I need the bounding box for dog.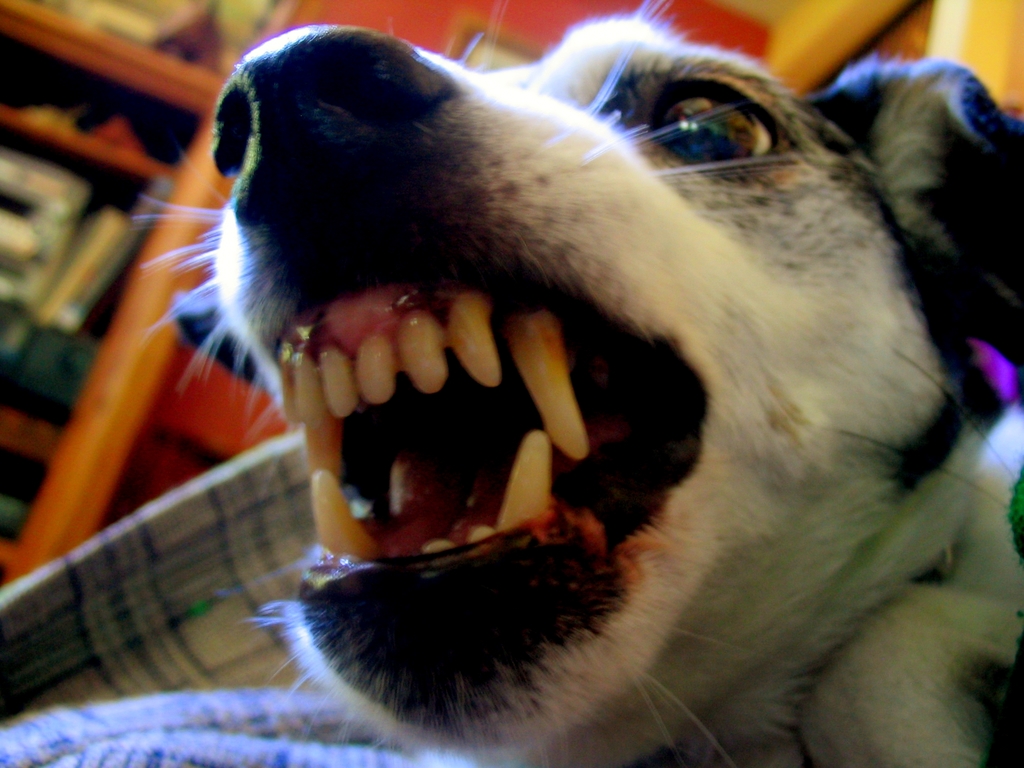
Here it is: bbox=[120, 0, 1023, 767].
